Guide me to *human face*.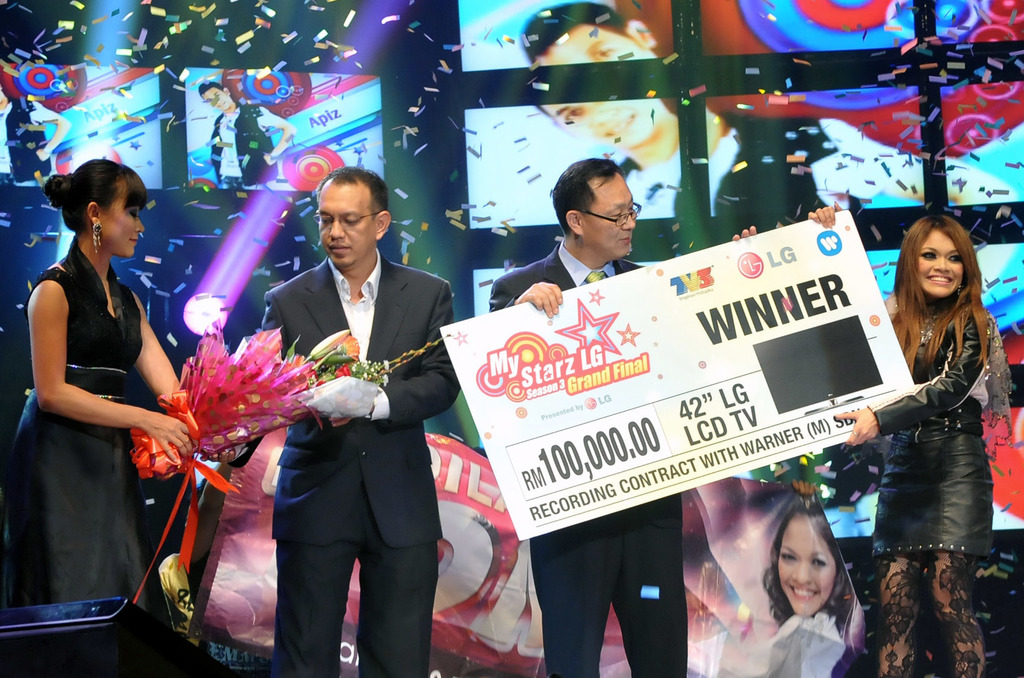
Guidance: detection(916, 232, 963, 296).
